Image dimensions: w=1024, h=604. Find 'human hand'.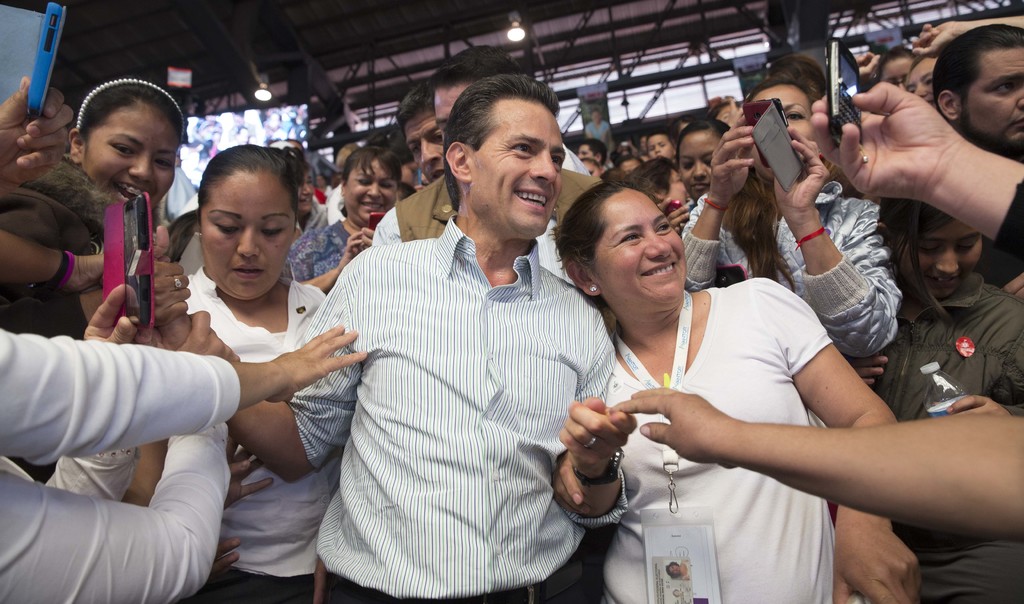
x1=0, y1=73, x2=75, y2=189.
